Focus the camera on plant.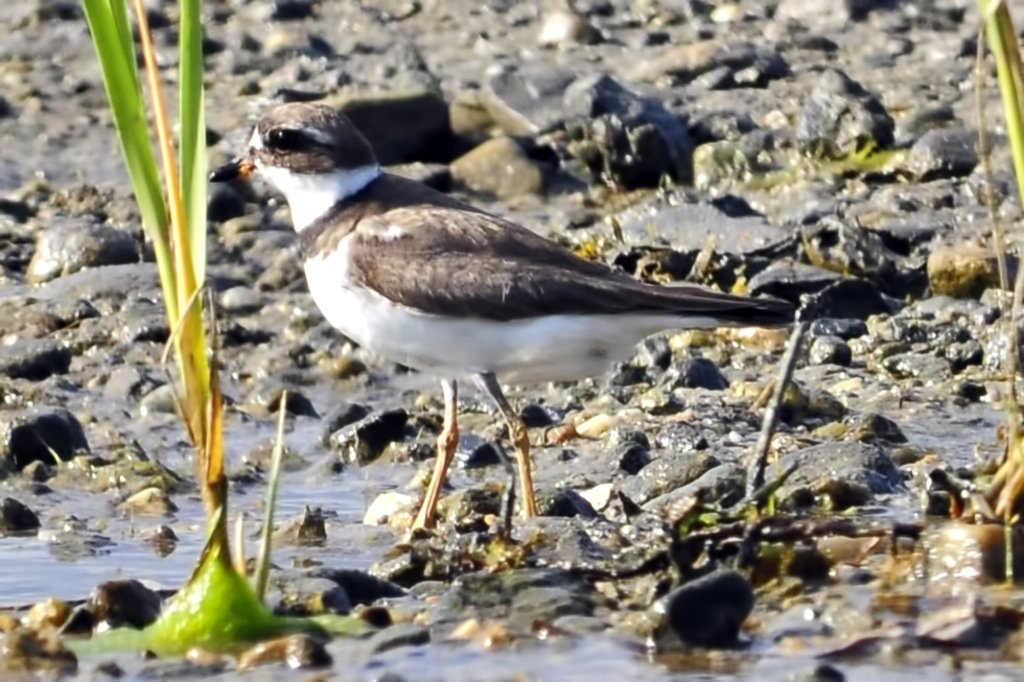
Focus region: box(970, 0, 1023, 251).
